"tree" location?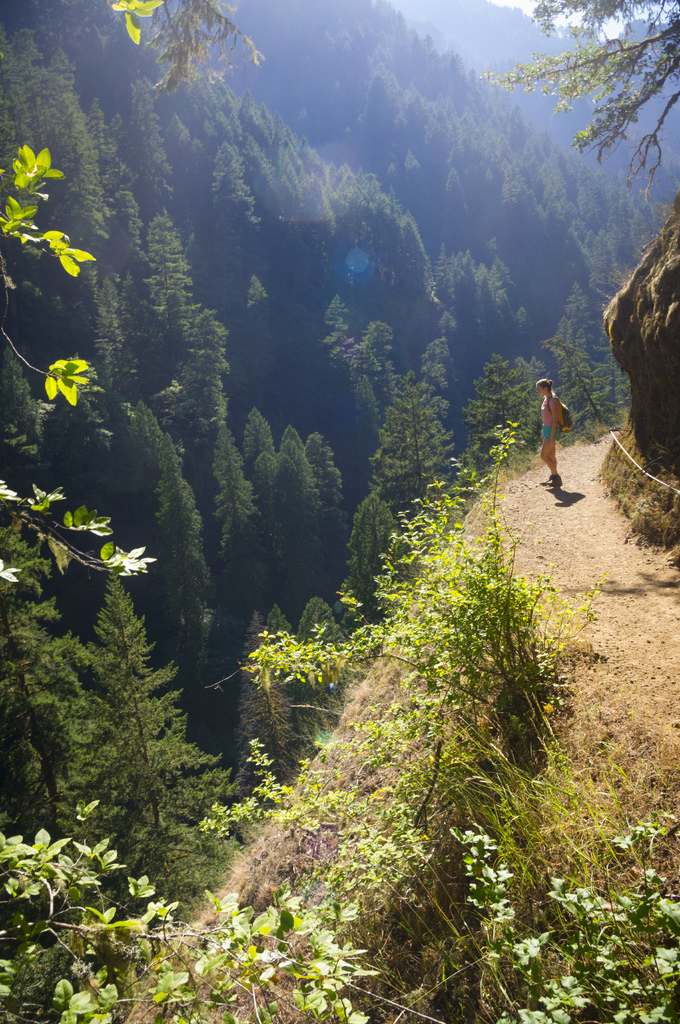
[left=241, top=437, right=297, bottom=535]
